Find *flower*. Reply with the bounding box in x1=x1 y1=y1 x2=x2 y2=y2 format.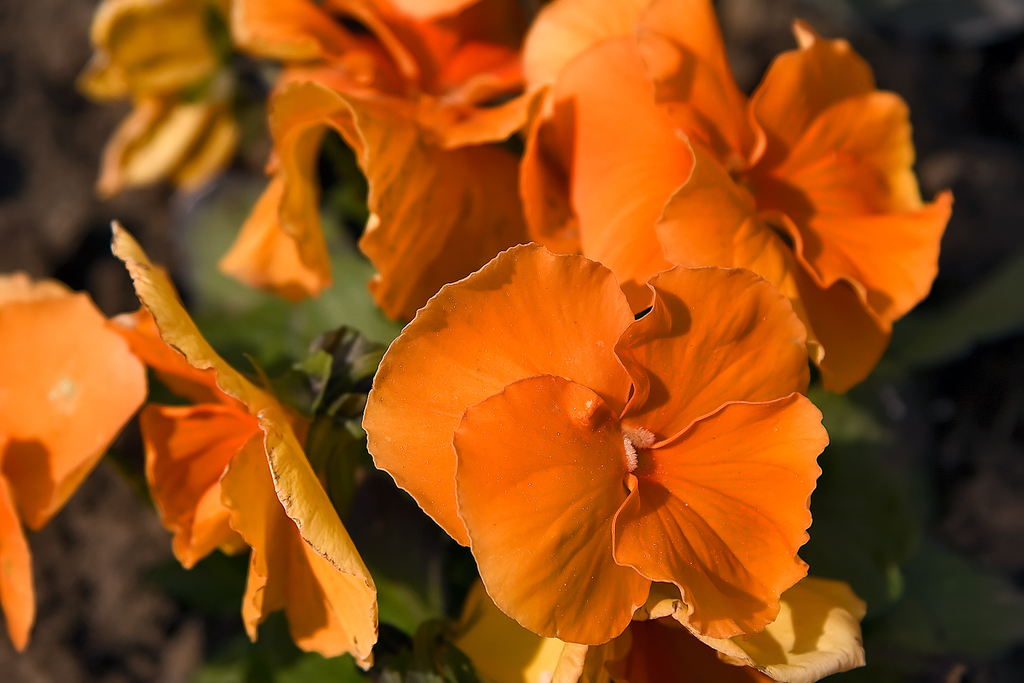
x1=419 y1=0 x2=956 y2=404.
